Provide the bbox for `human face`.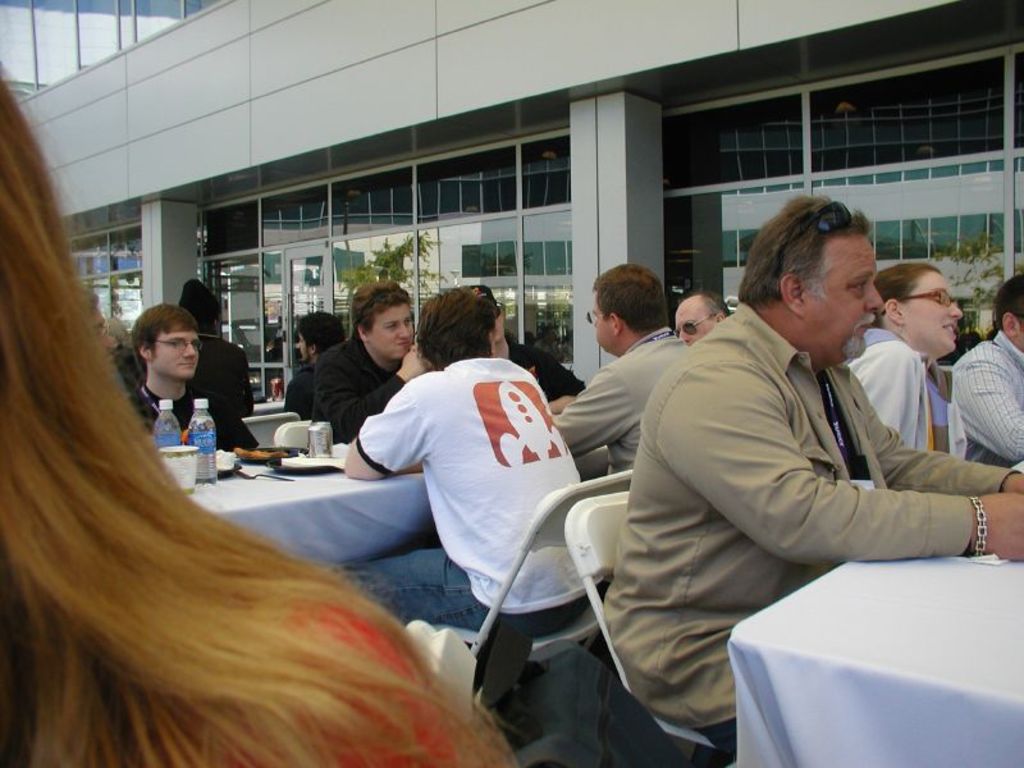
x1=804 y1=237 x2=883 y2=365.
